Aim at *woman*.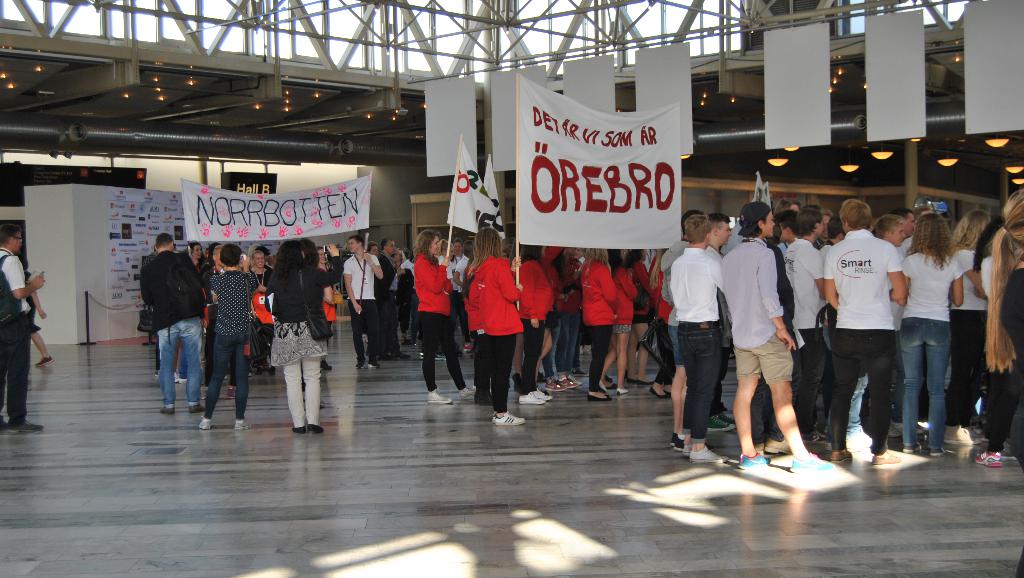
Aimed at 22, 250, 47, 373.
